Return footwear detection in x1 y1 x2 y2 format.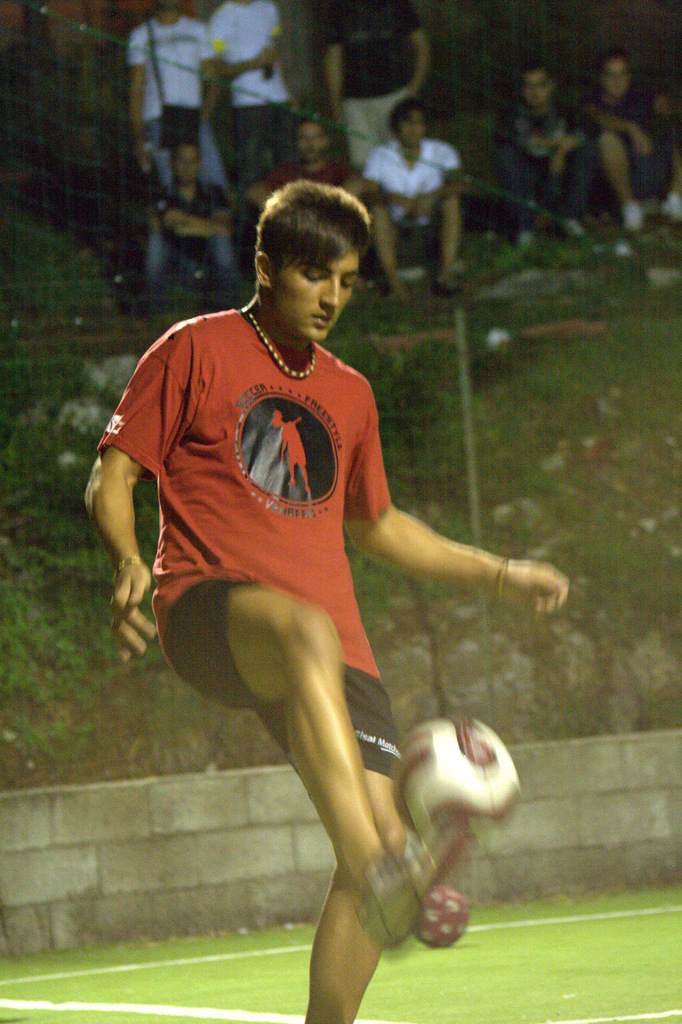
355 812 473 959.
